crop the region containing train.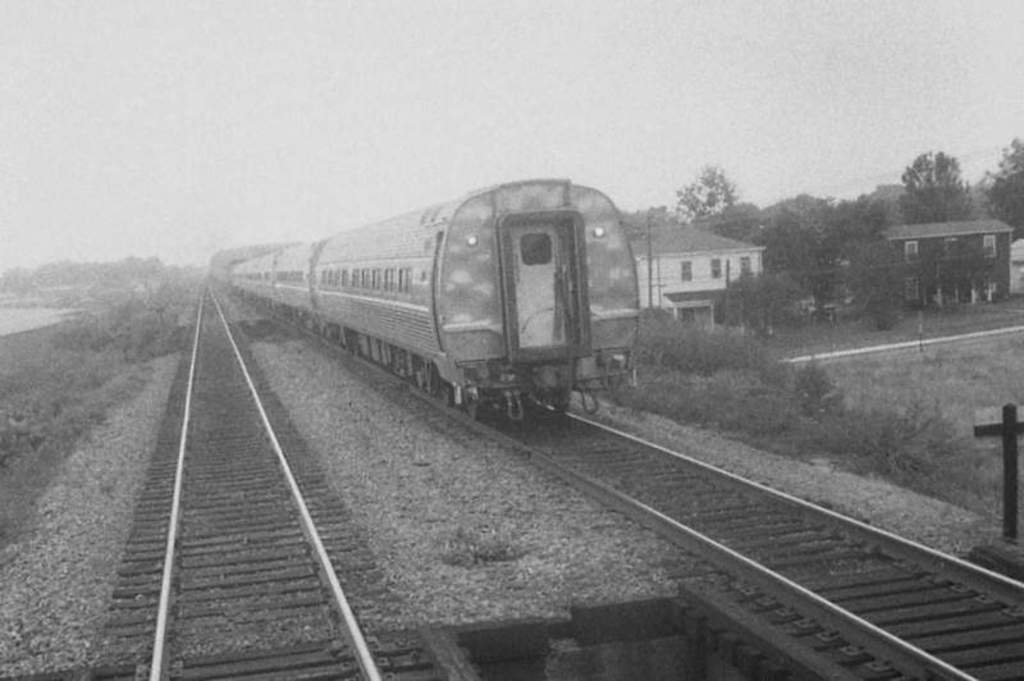
Crop region: detection(224, 179, 637, 420).
